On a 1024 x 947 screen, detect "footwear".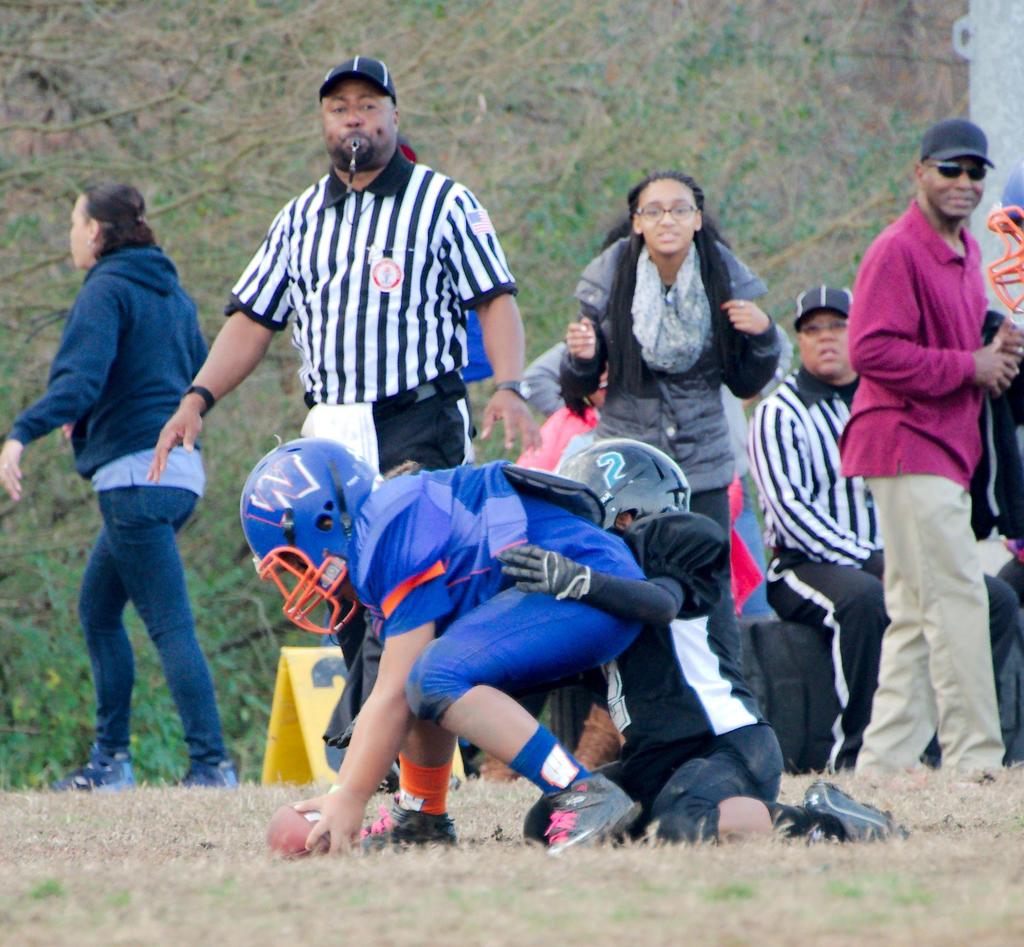
(788, 777, 910, 847).
